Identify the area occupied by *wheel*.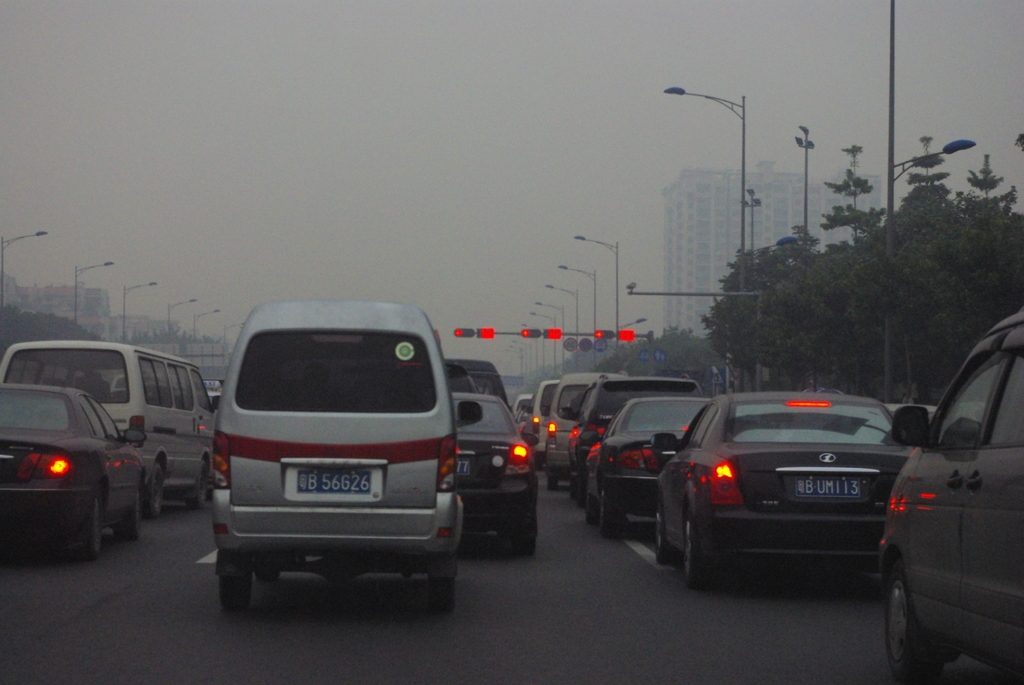
Area: [x1=549, y1=469, x2=559, y2=491].
